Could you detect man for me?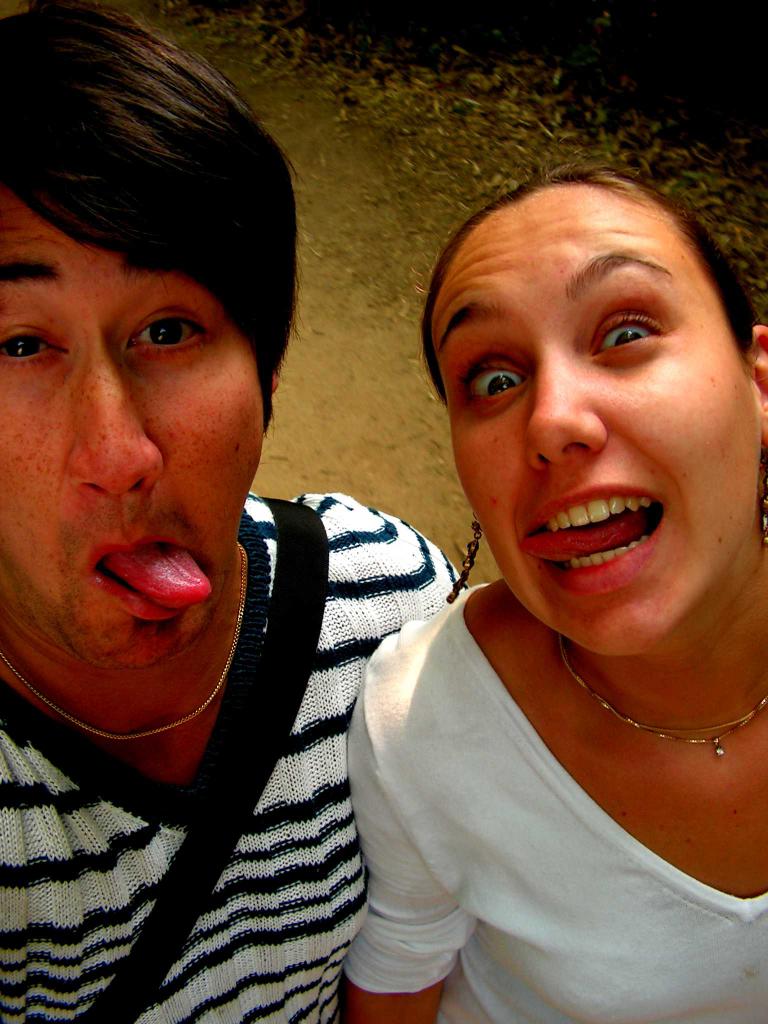
Detection result: rect(0, 33, 509, 993).
